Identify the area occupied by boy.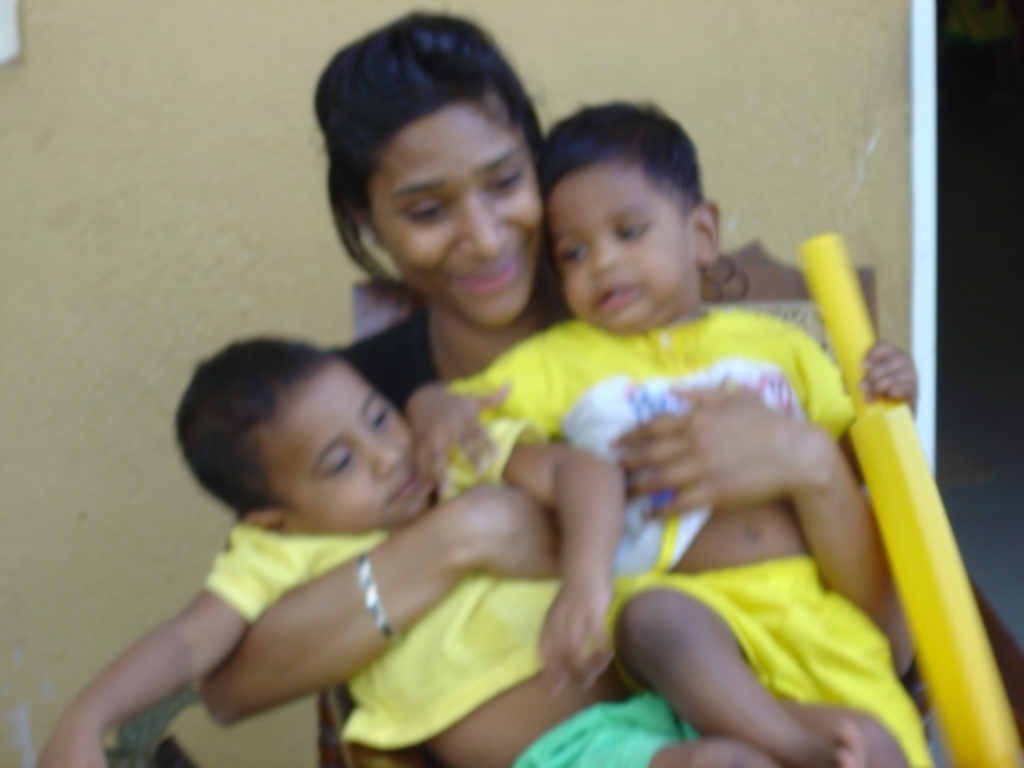
Area: (left=43, top=338, right=867, bottom=766).
